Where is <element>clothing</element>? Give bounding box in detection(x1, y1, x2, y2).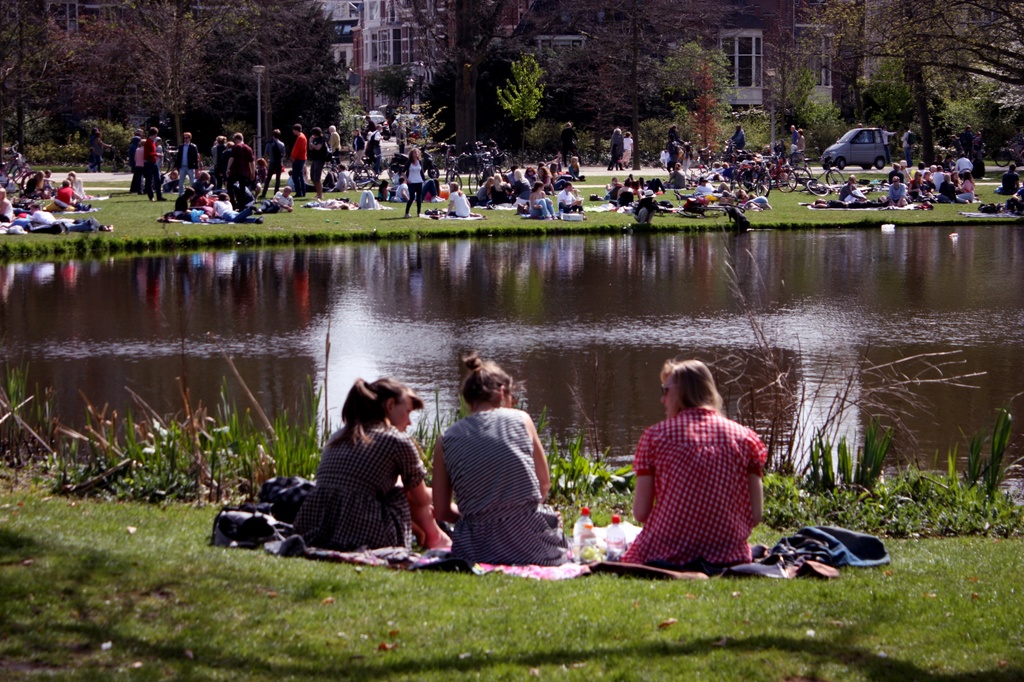
detection(297, 419, 428, 550).
